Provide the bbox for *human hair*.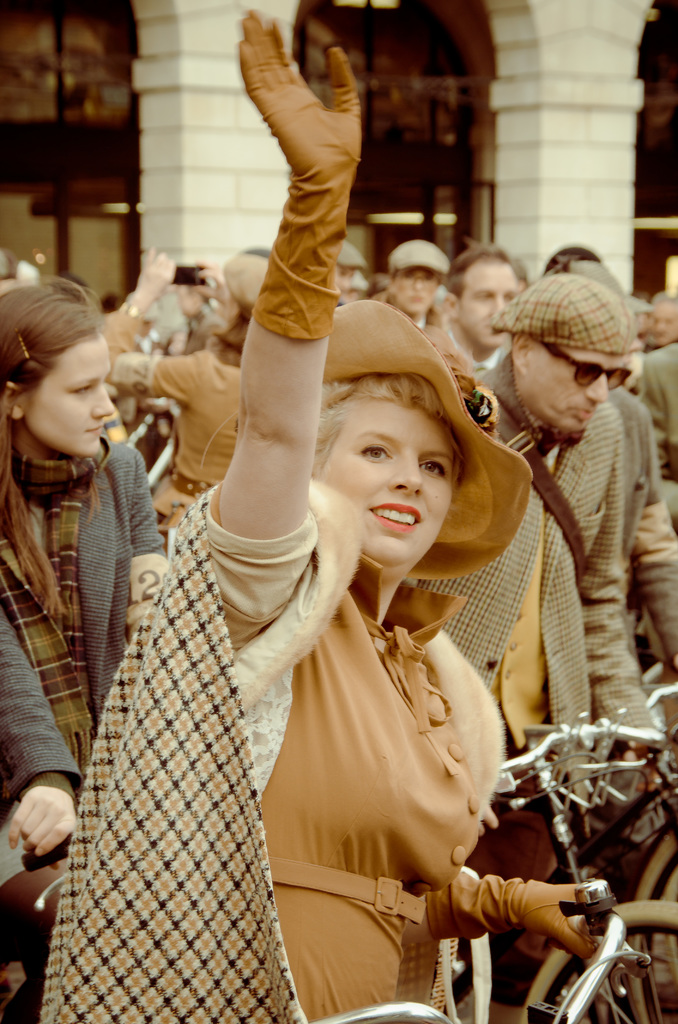
<region>650, 292, 677, 305</region>.
